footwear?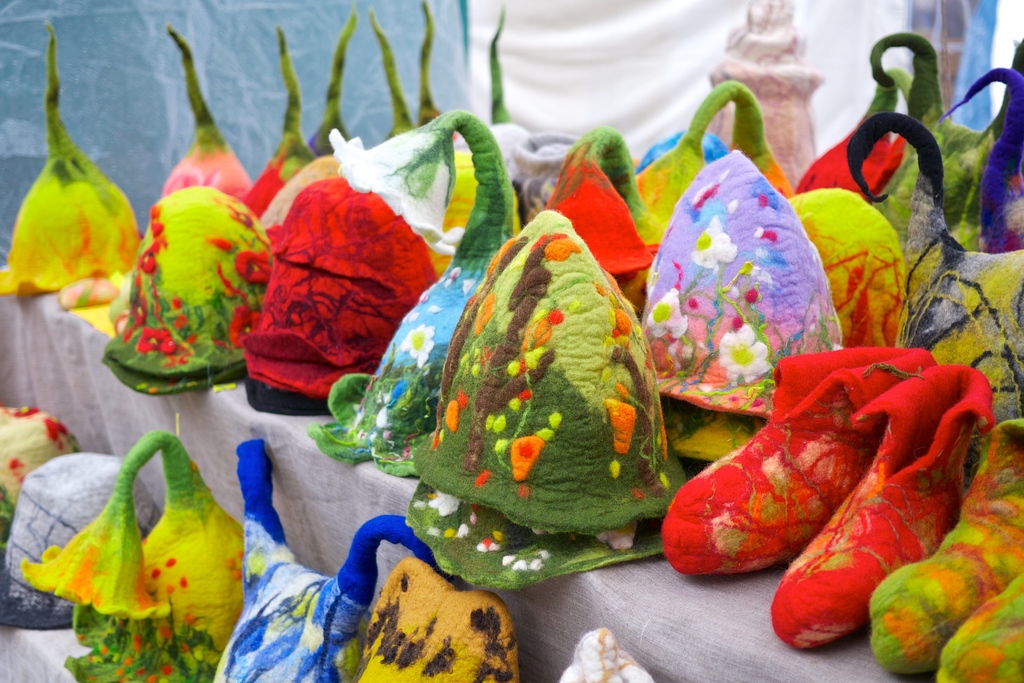
select_region(658, 344, 937, 575)
